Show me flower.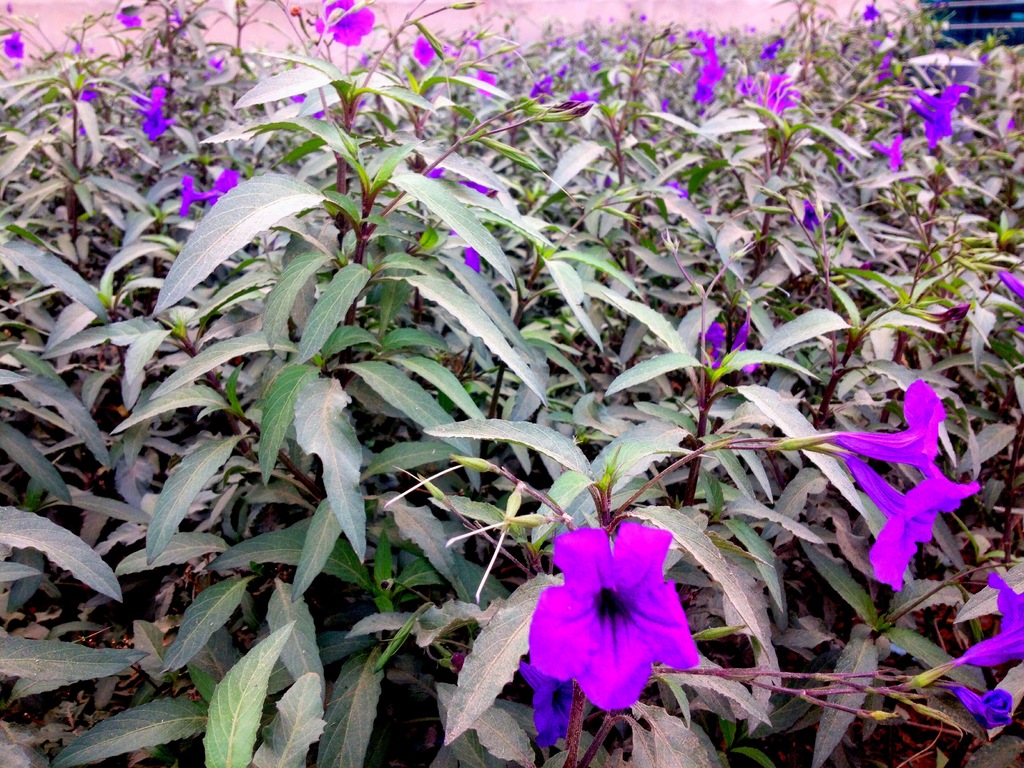
flower is here: box=[801, 202, 822, 233].
